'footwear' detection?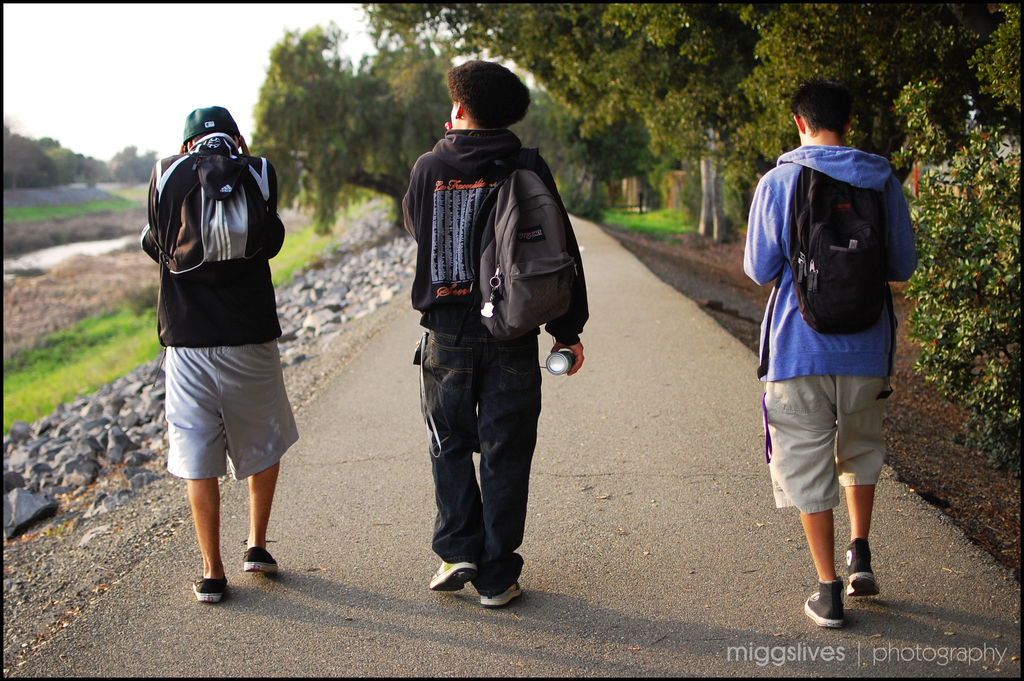
[482,587,524,609]
